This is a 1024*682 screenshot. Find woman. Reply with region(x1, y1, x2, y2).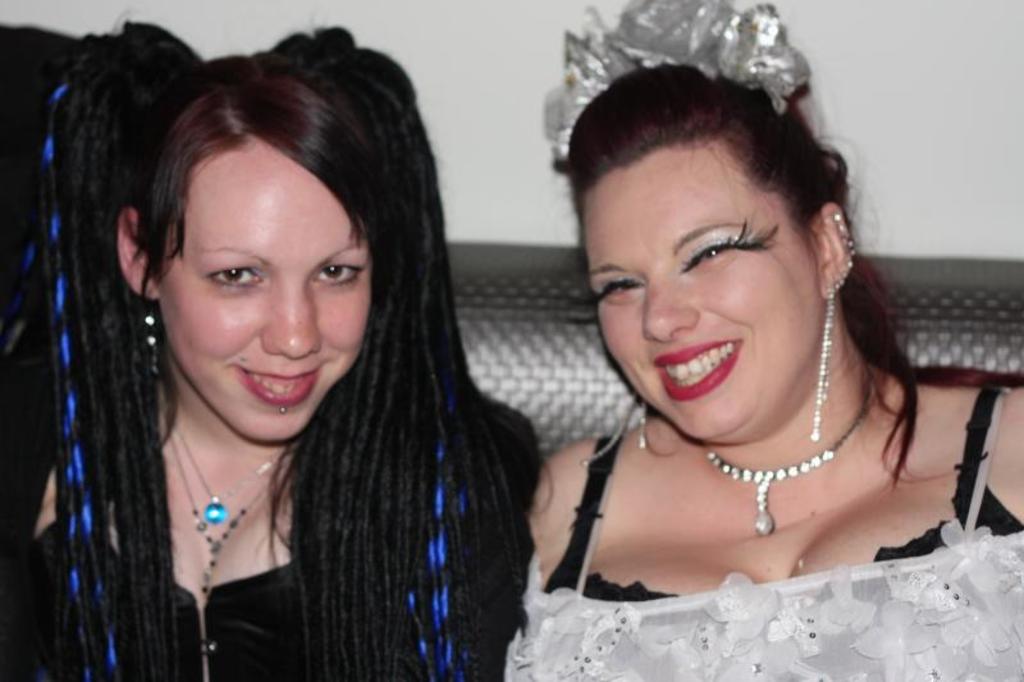
region(476, 18, 987, 678).
